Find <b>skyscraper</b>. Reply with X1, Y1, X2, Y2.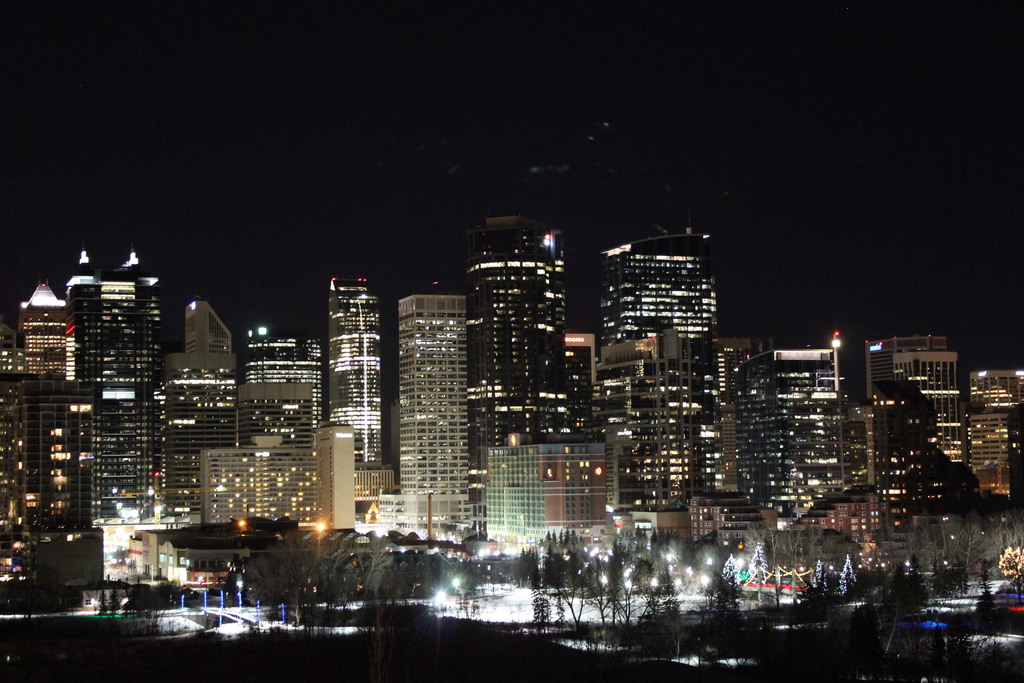
0, 365, 106, 570.
